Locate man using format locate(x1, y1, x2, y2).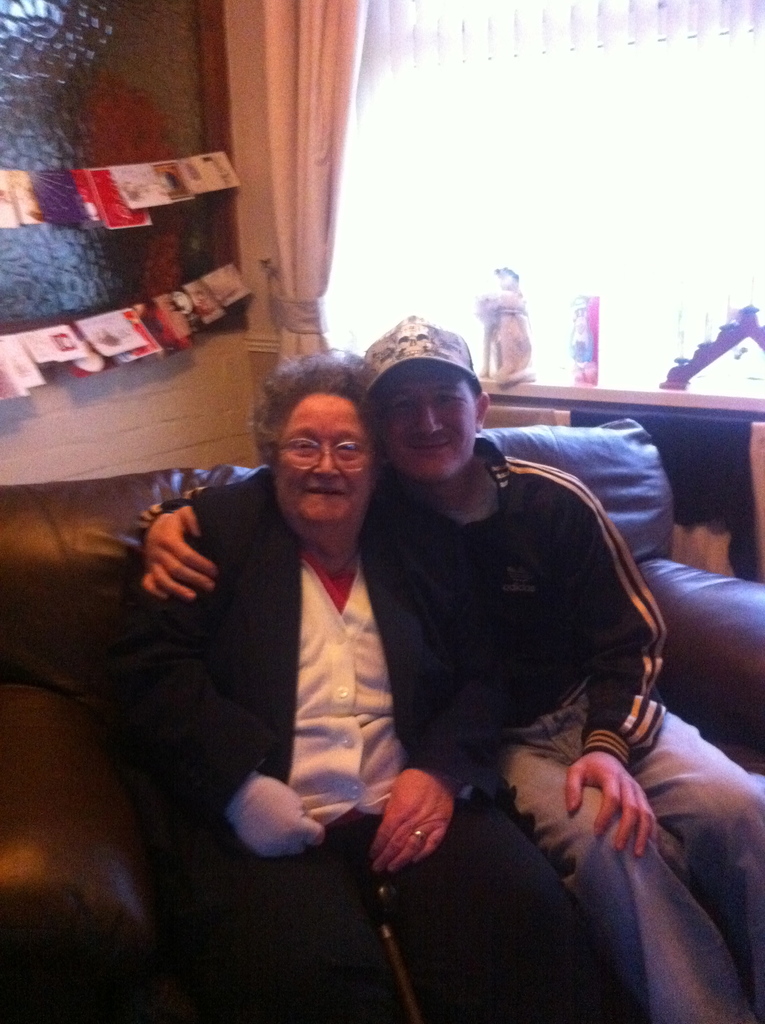
locate(137, 314, 764, 1023).
